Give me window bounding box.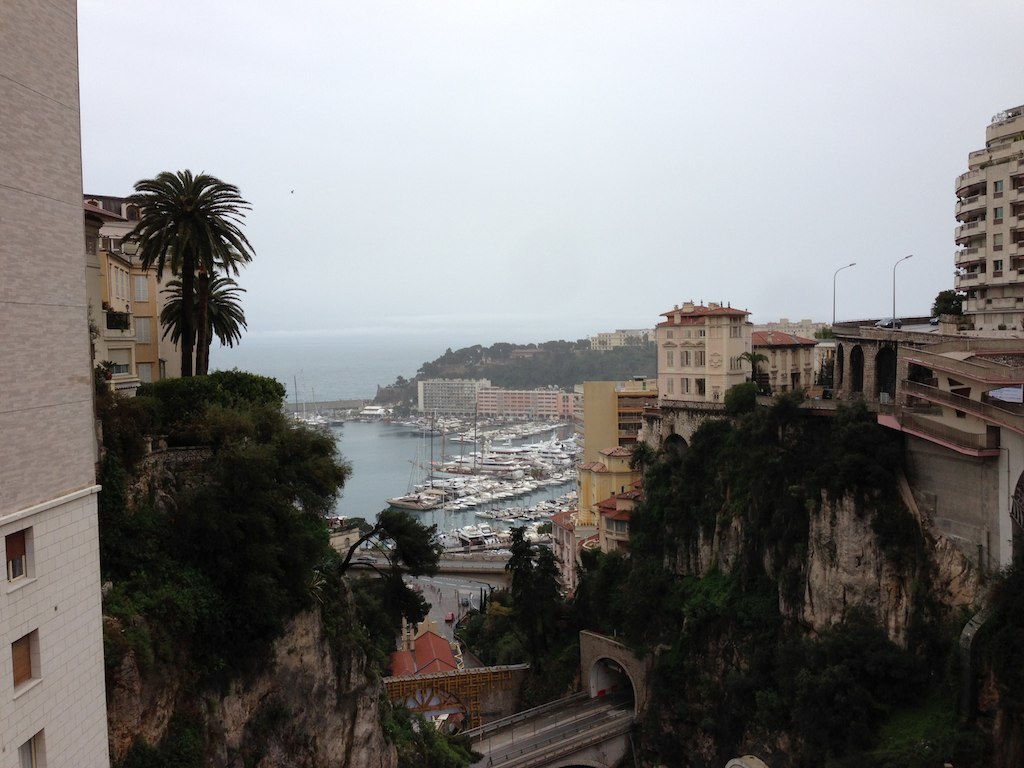
[16,733,46,766].
